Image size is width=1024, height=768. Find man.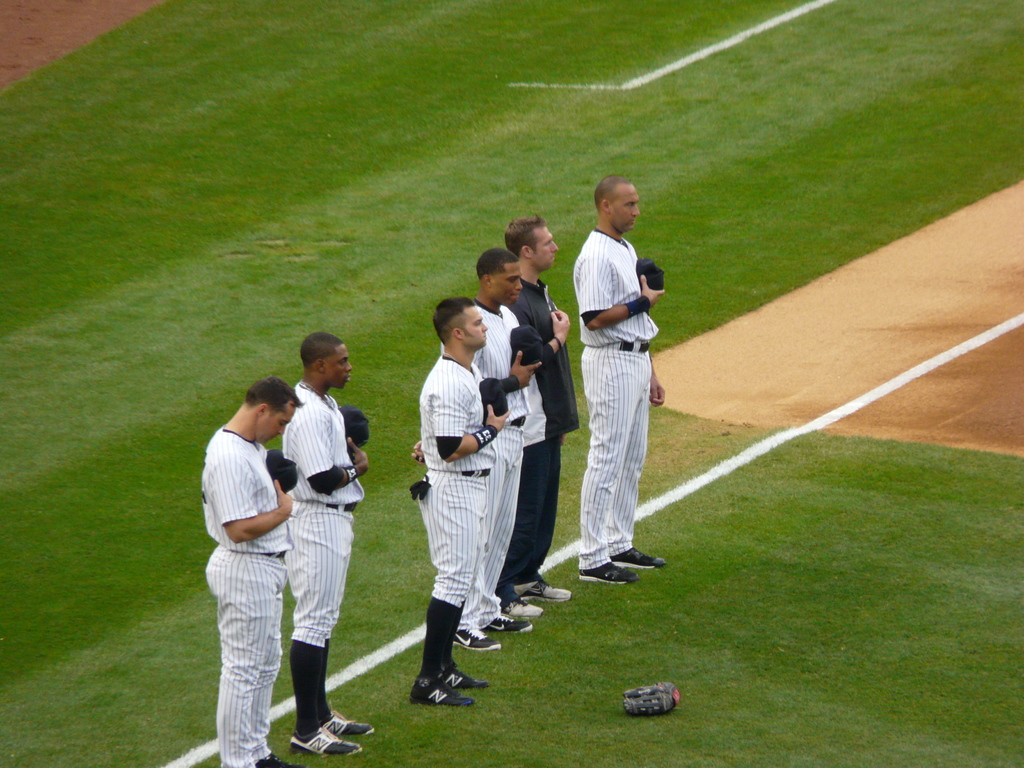
bbox(513, 218, 573, 607).
